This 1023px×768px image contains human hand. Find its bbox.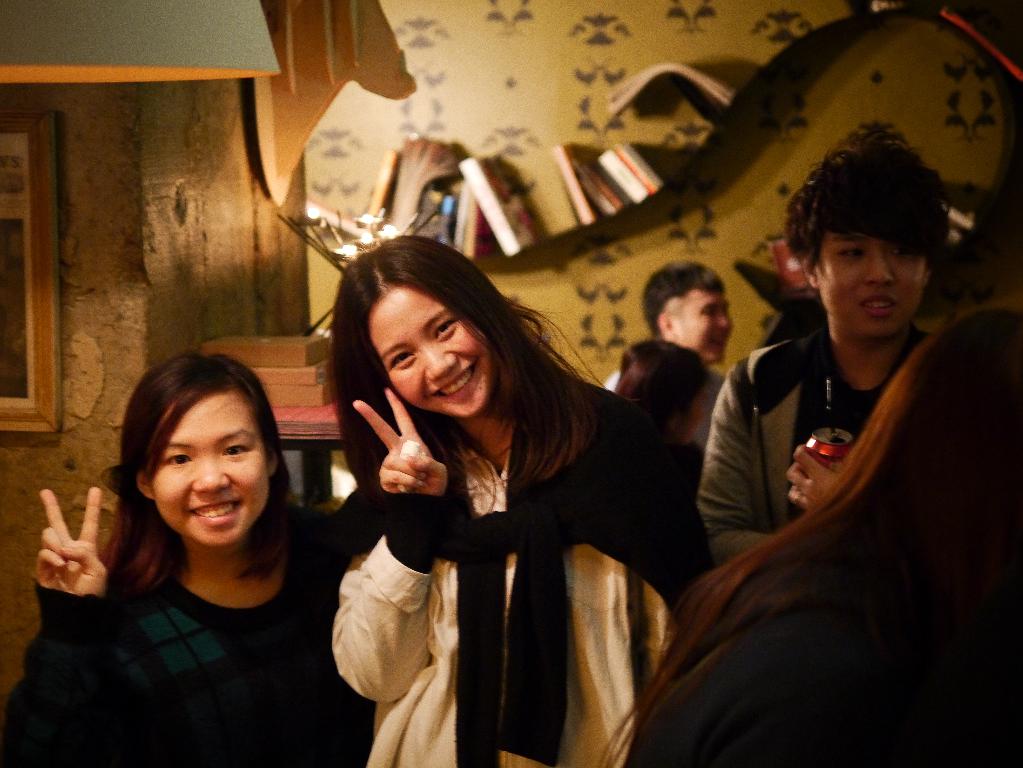
bbox=(782, 443, 840, 515).
